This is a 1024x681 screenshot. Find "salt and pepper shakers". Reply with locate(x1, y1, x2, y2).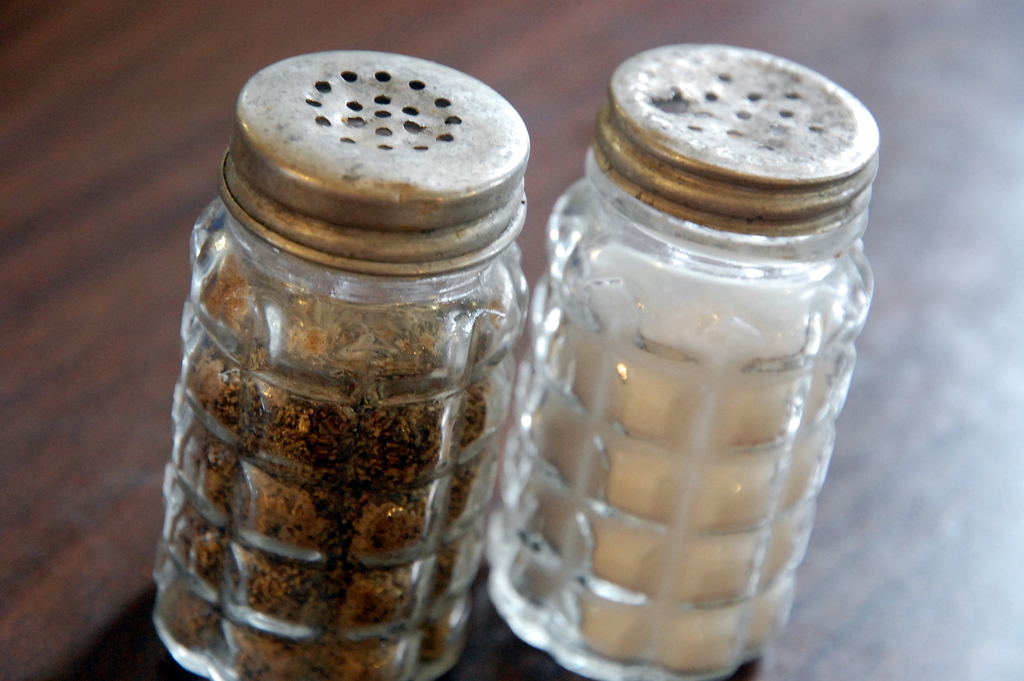
locate(142, 49, 529, 680).
